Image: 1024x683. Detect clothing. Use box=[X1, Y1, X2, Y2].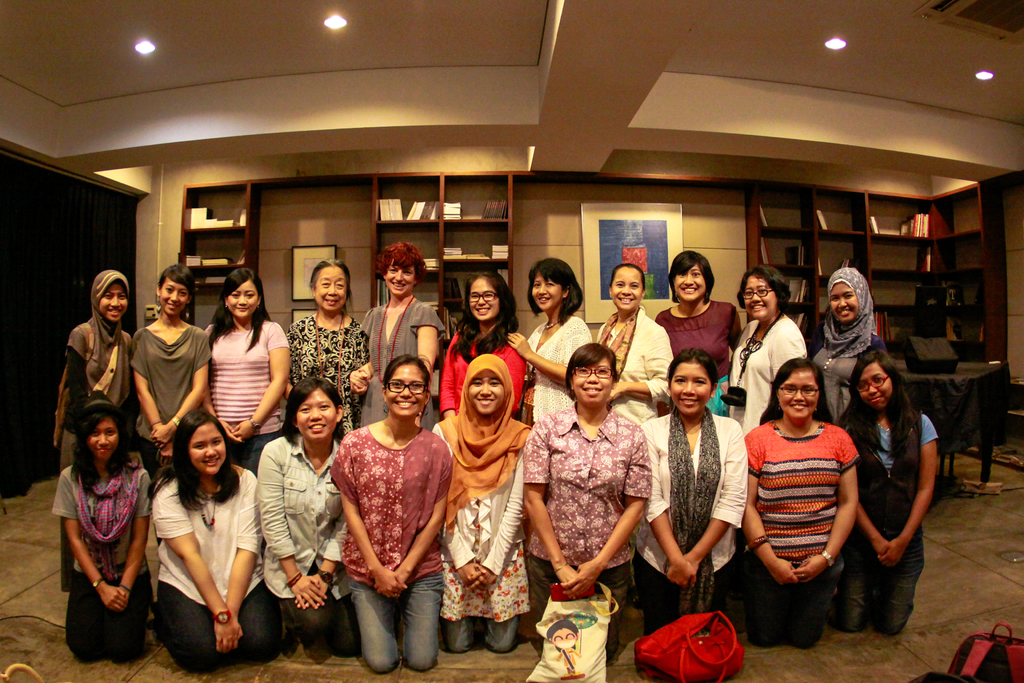
box=[726, 317, 811, 448].
